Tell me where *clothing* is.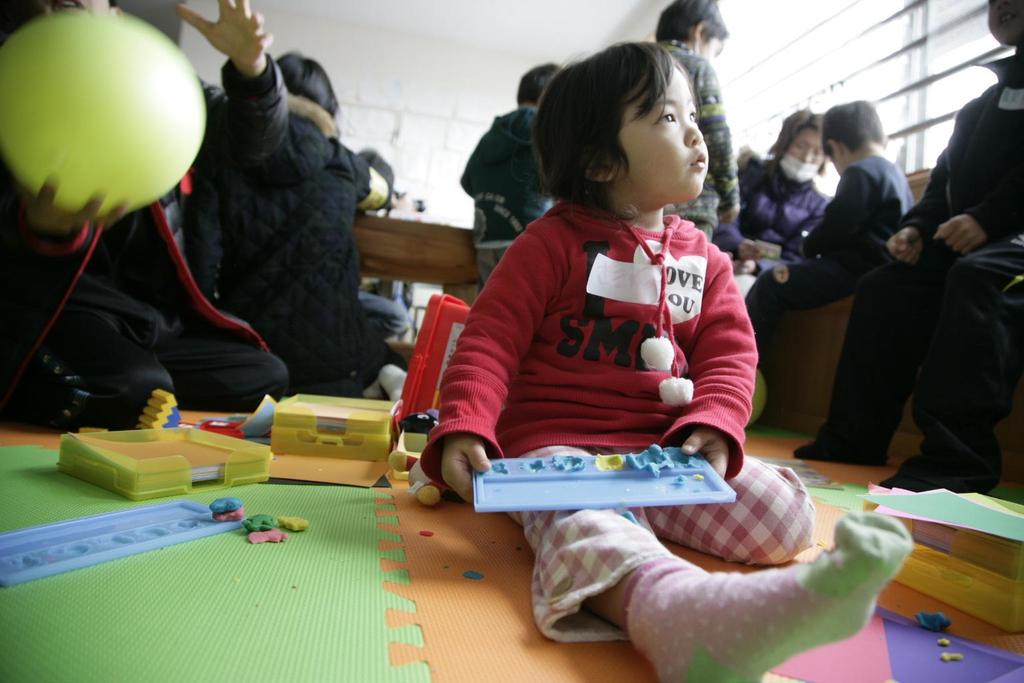
*clothing* is at bbox=[815, 51, 1023, 485].
